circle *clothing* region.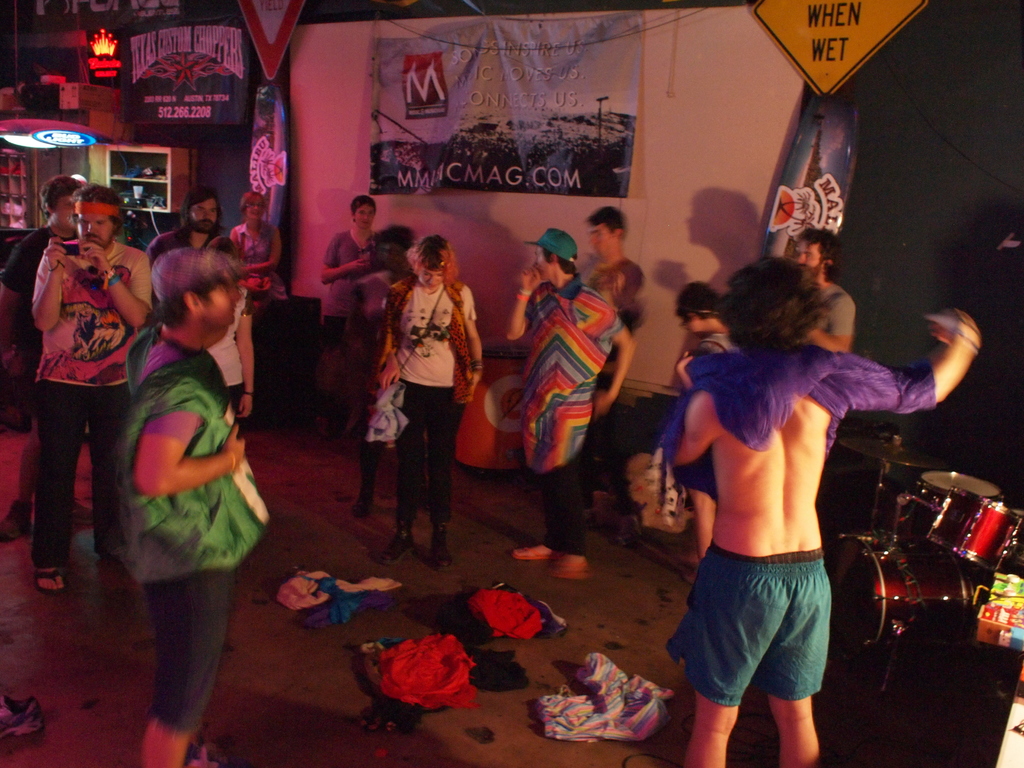
Region: [x1=118, y1=322, x2=277, y2=580].
